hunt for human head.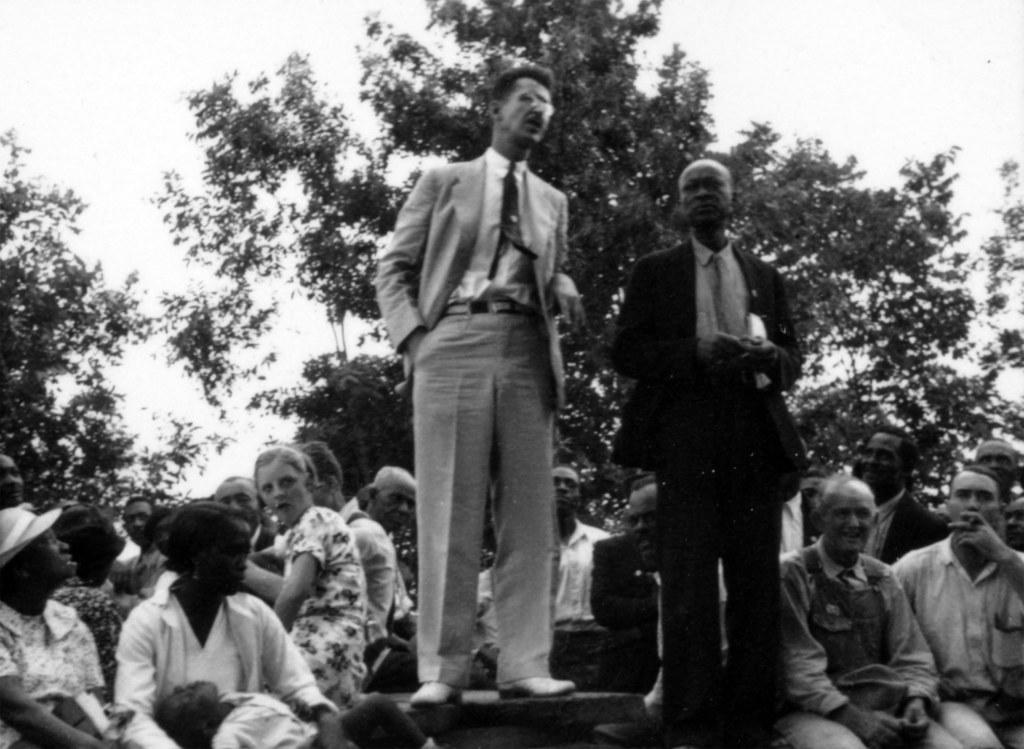
Hunted down at select_region(363, 466, 420, 533).
